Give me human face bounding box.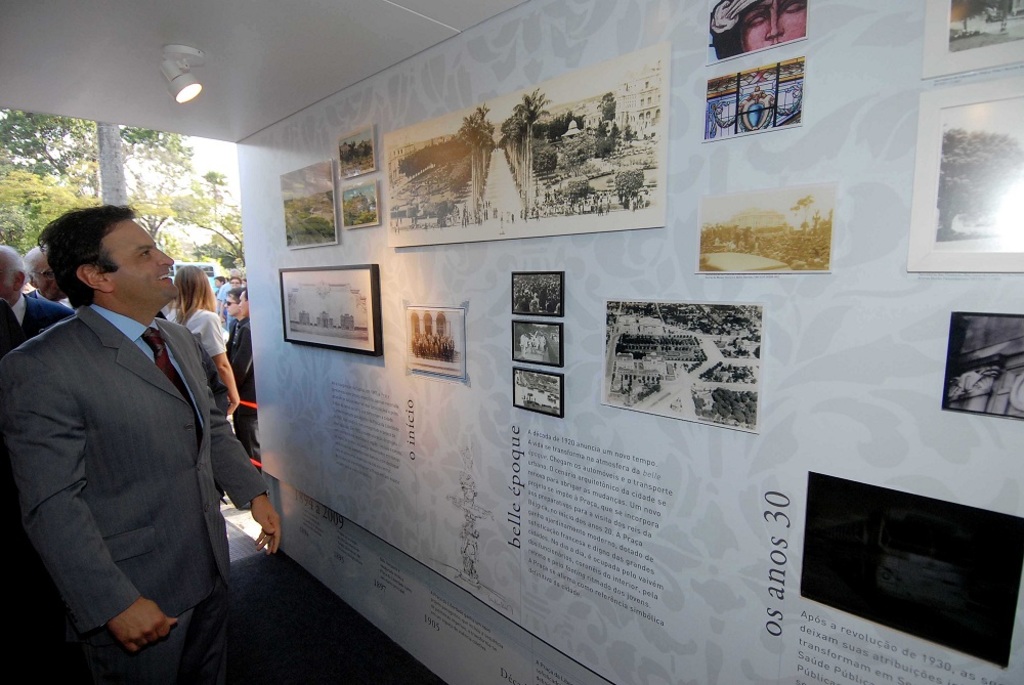
{"x1": 105, "y1": 219, "x2": 180, "y2": 306}.
